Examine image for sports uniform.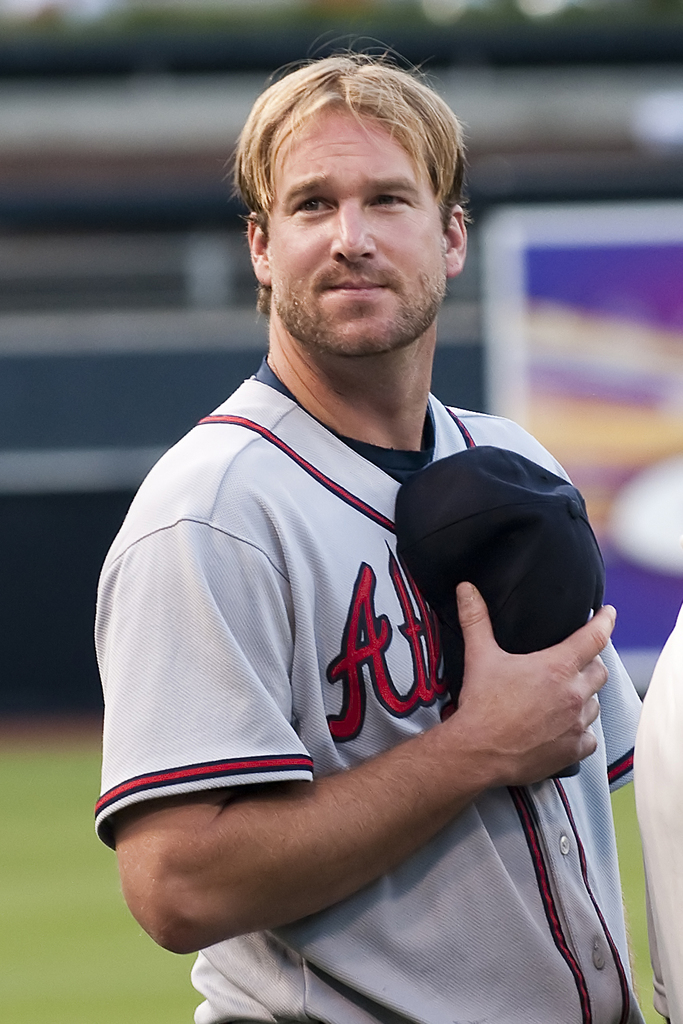
Examination result: crop(94, 362, 645, 1023).
